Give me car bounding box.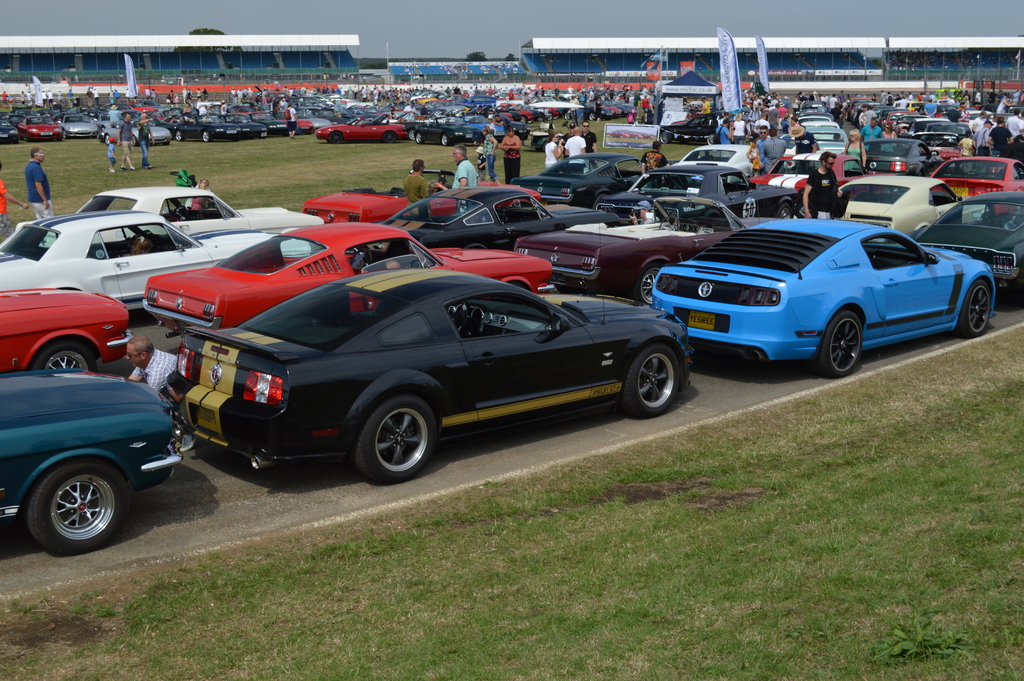
[x1=0, y1=205, x2=316, y2=302].
